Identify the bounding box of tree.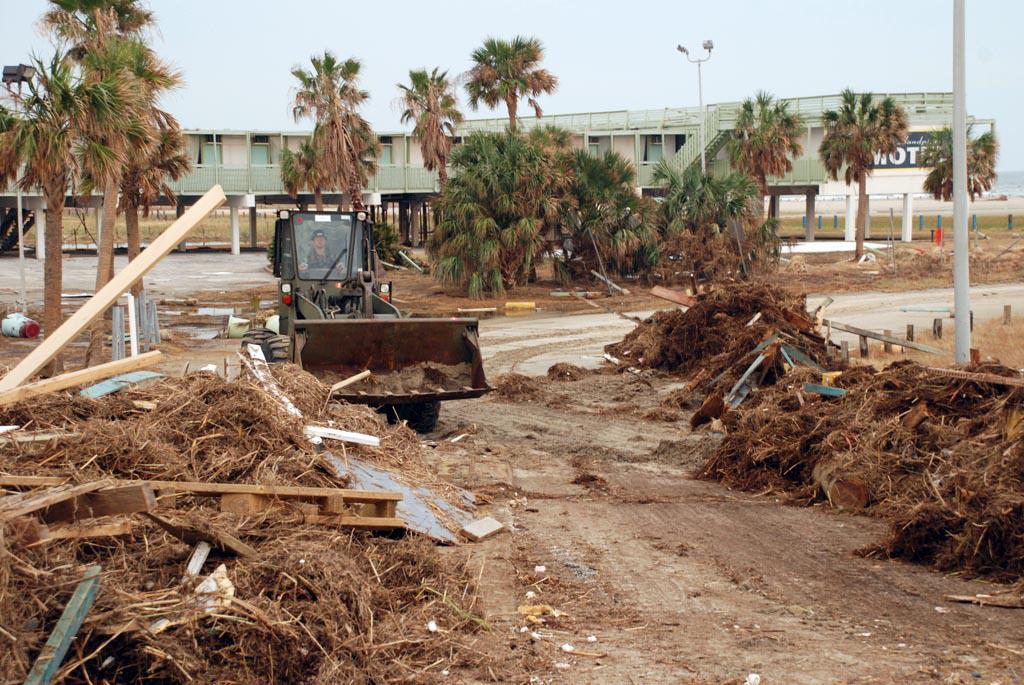
bbox=(0, 119, 85, 344).
